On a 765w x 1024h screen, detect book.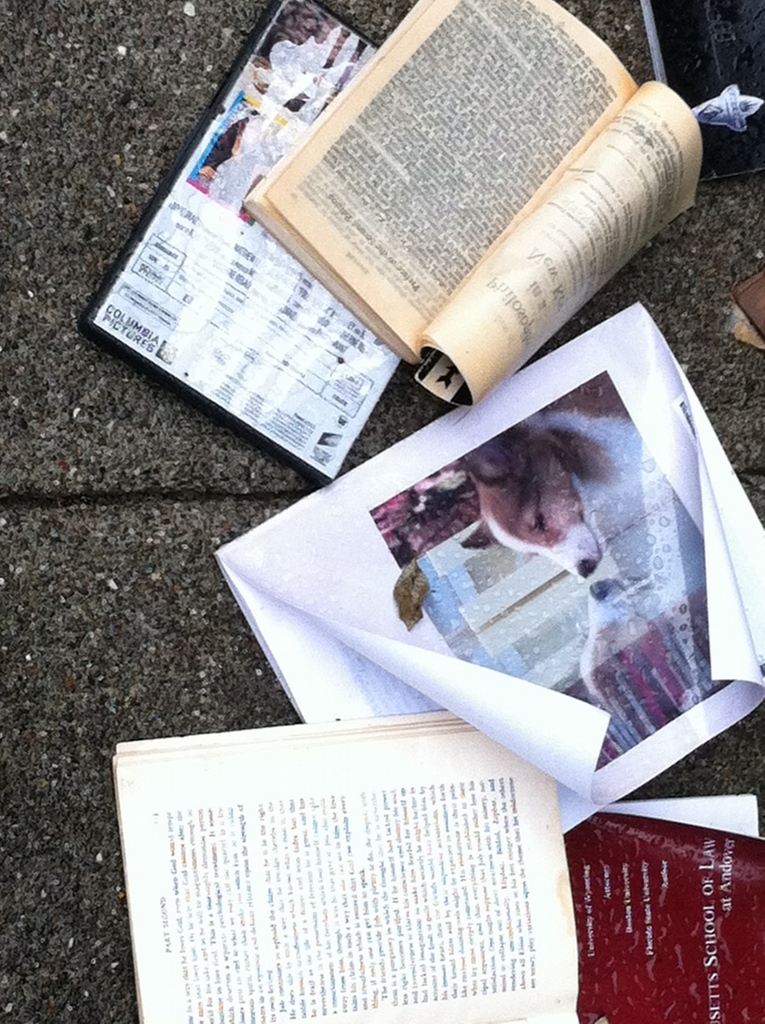
[left=562, top=803, right=764, bottom=1022].
